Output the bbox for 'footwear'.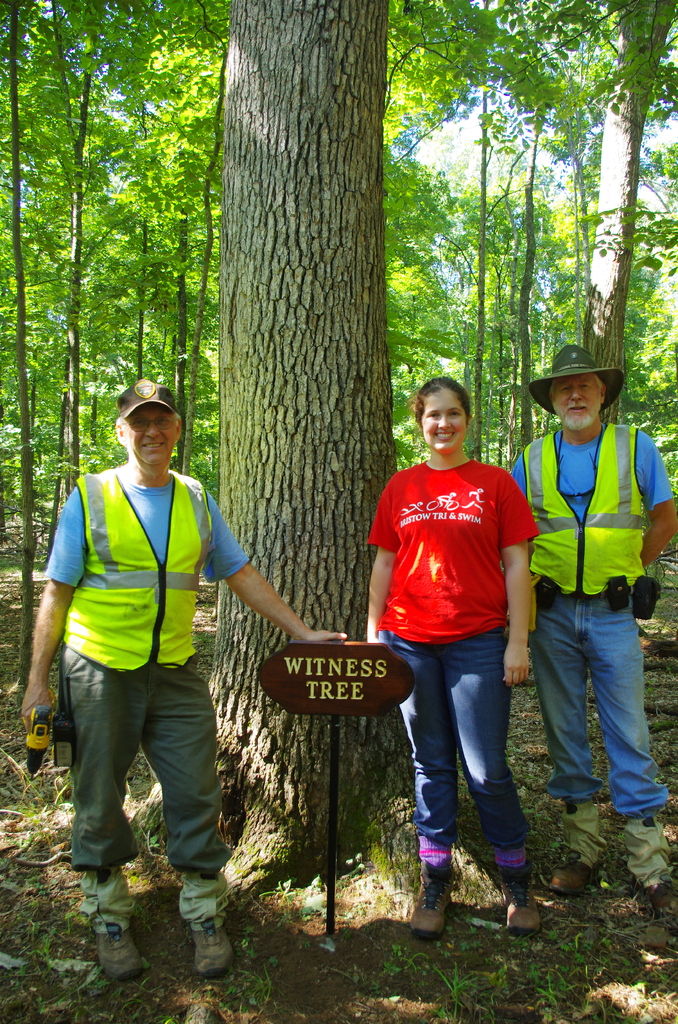
crop(556, 858, 595, 893).
